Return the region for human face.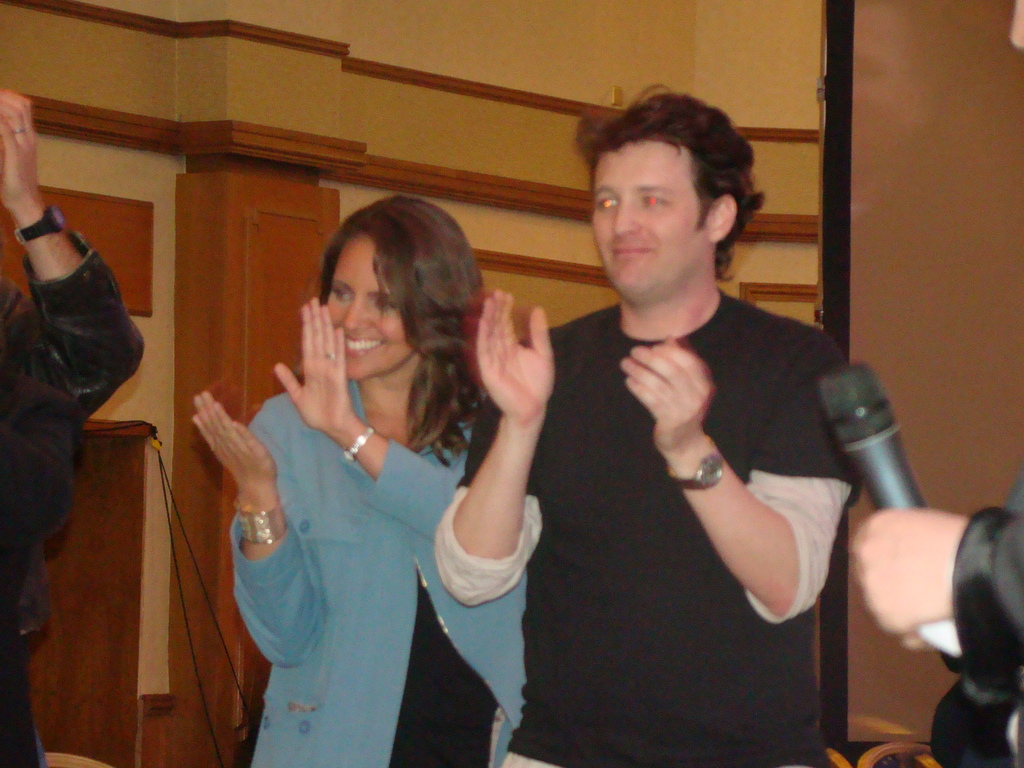
BBox(325, 238, 415, 376).
